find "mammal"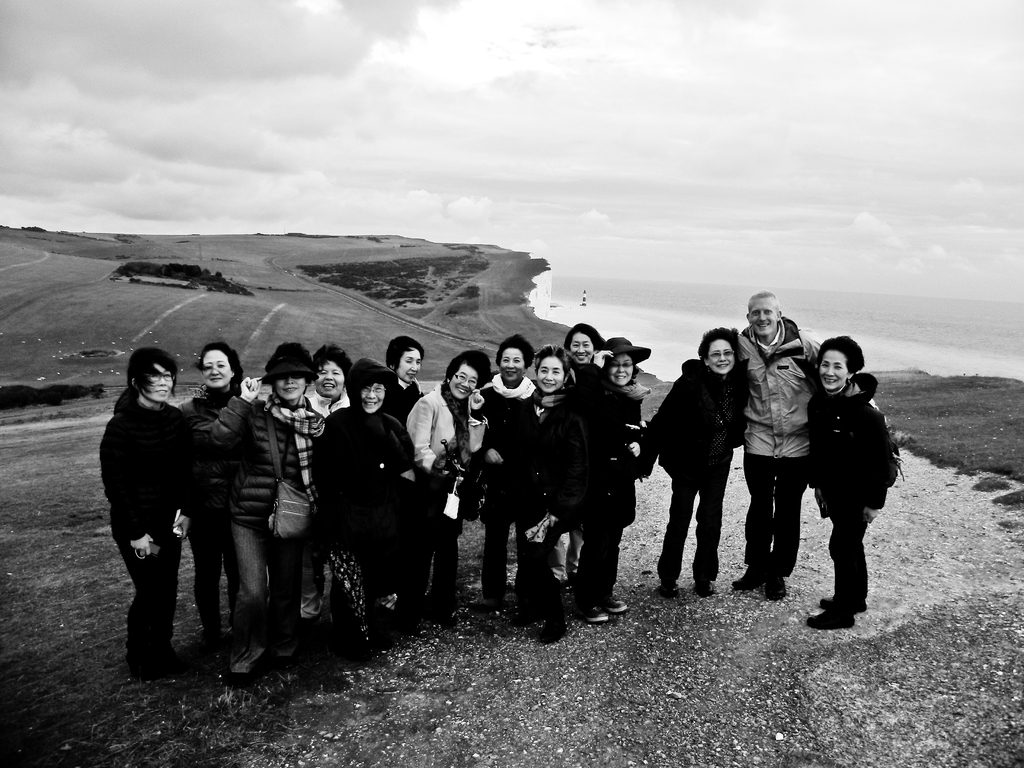
[x1=808, y1=337, x2=893, y2=624]
